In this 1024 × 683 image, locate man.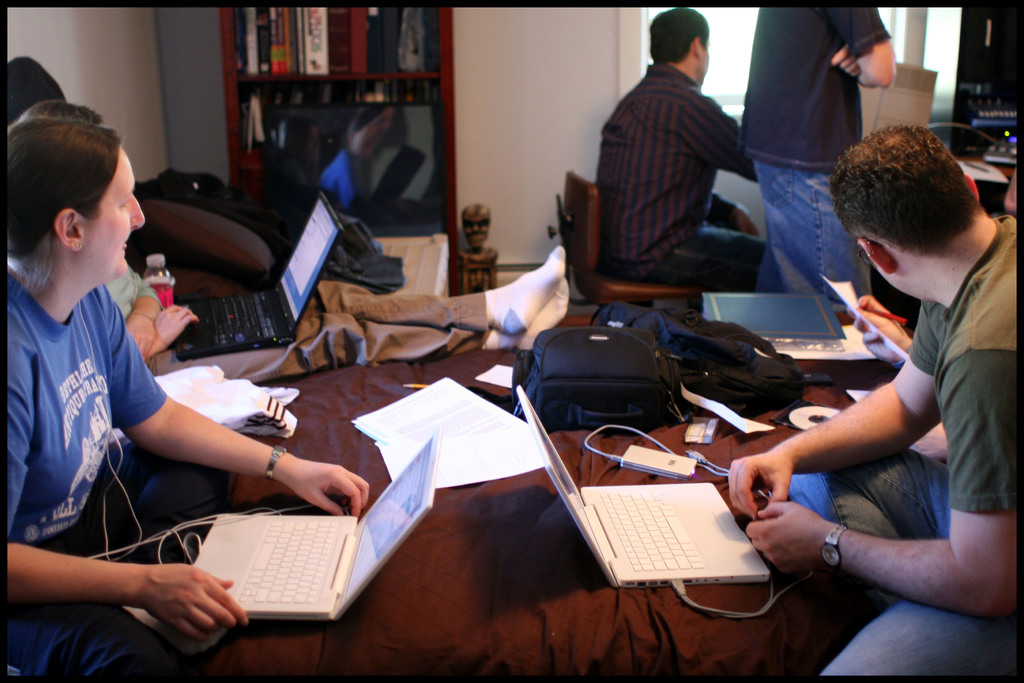
Bounding box: bbox(751, 131, 1023, 654).
